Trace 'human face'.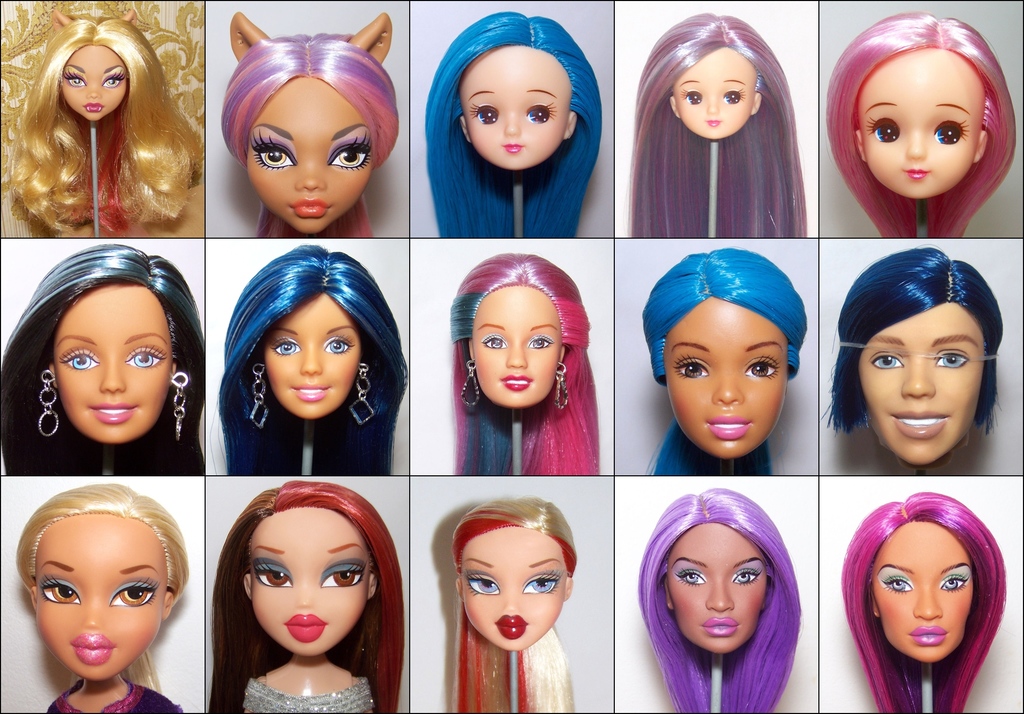
Traced to [x1=665, y1=524, x2=769, y2=650].
